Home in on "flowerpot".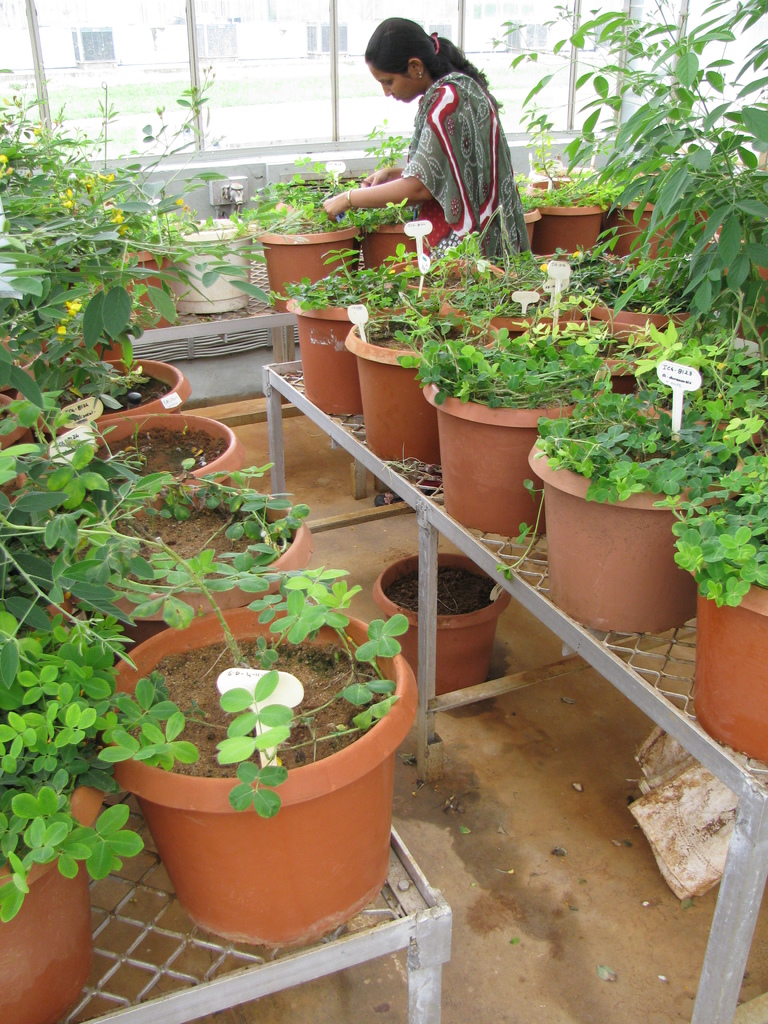
Homed in at [left=359, top=225, right=415, bottom=268].
